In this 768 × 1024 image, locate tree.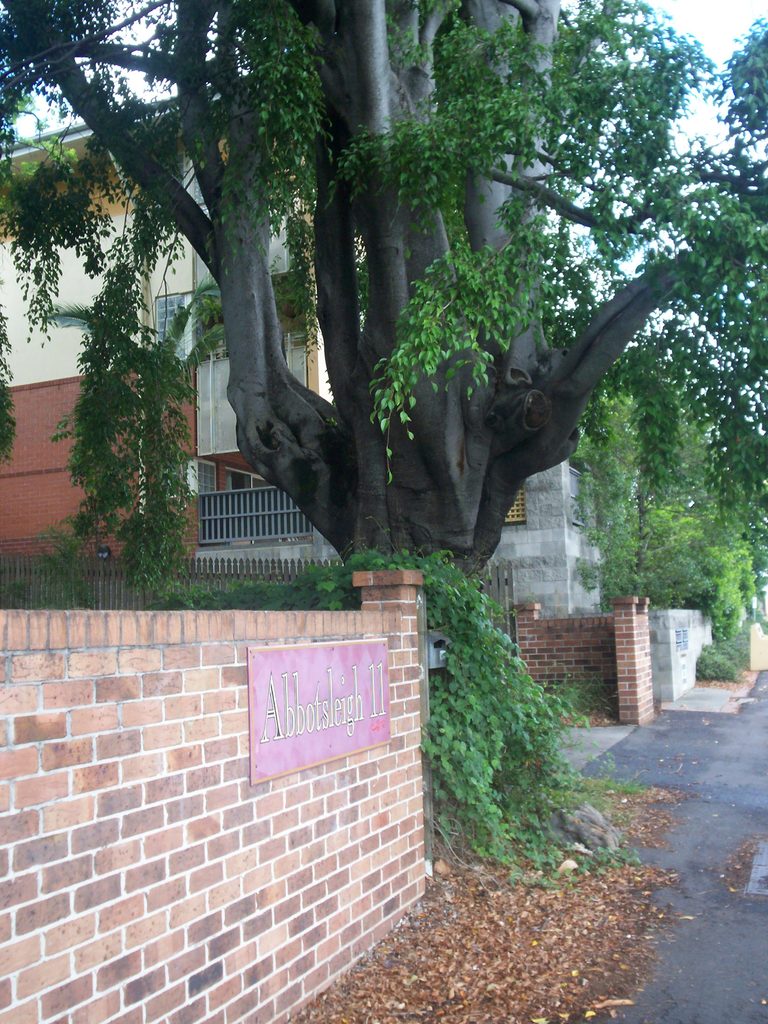
Bounding box: <box>570,382,747,627</box>.
